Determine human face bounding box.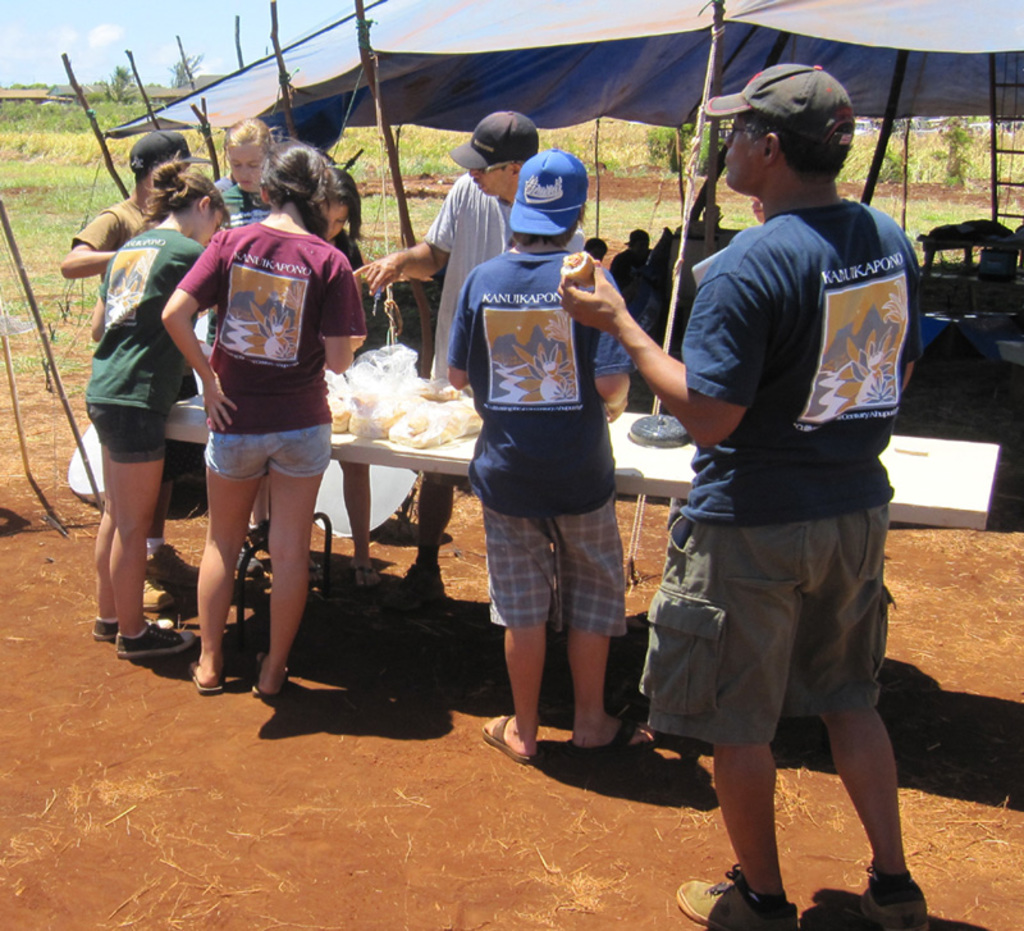
Determined: detection(201, 213, 223, 242).
